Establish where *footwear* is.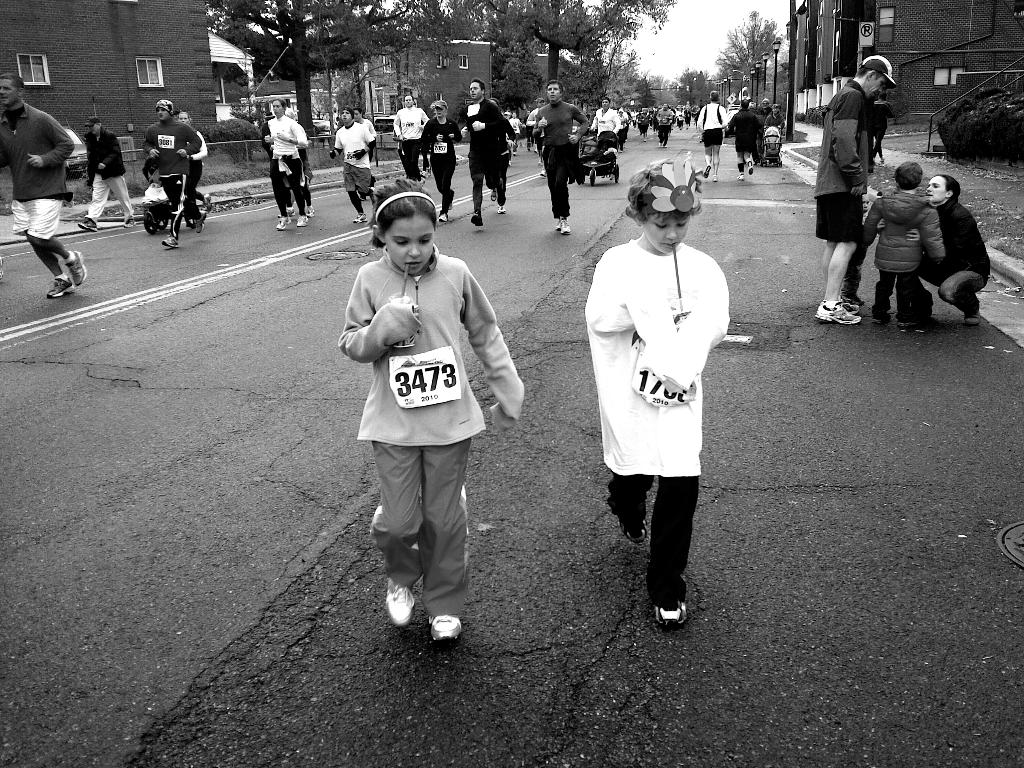
Established at bbox(965, 311, 985, 331).
